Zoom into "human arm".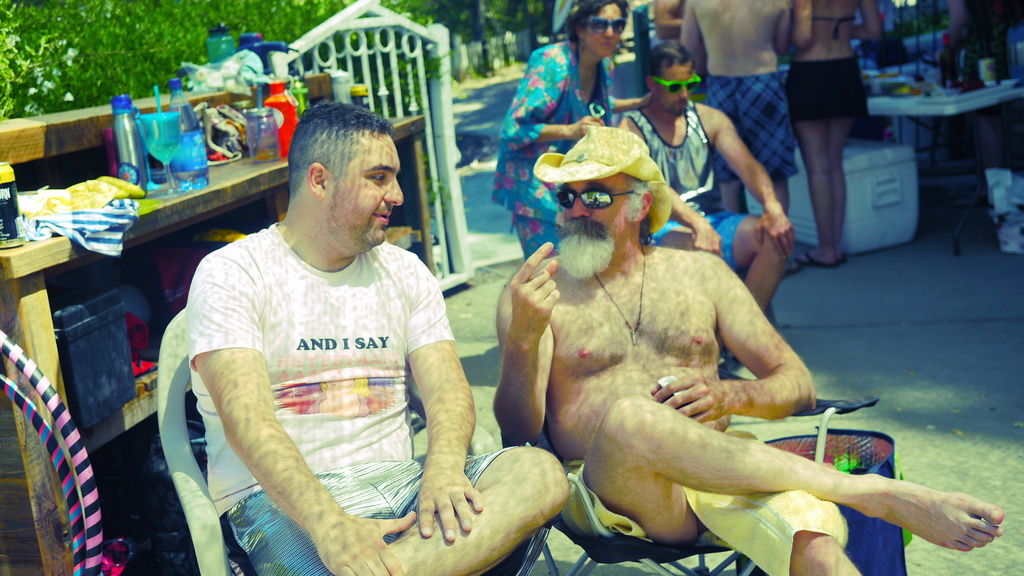
Zoom target: (x1=493, y1=235, x2=557, y2=440).
